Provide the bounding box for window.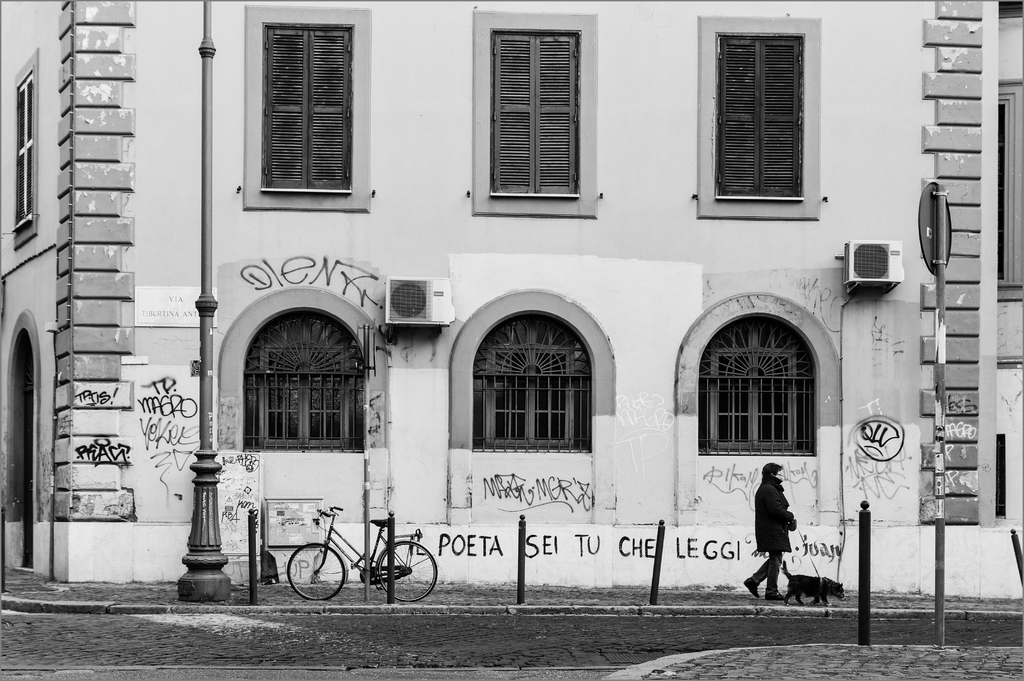
{"left": 243, "top": 305, "right": 365, "bottom": 452}.
